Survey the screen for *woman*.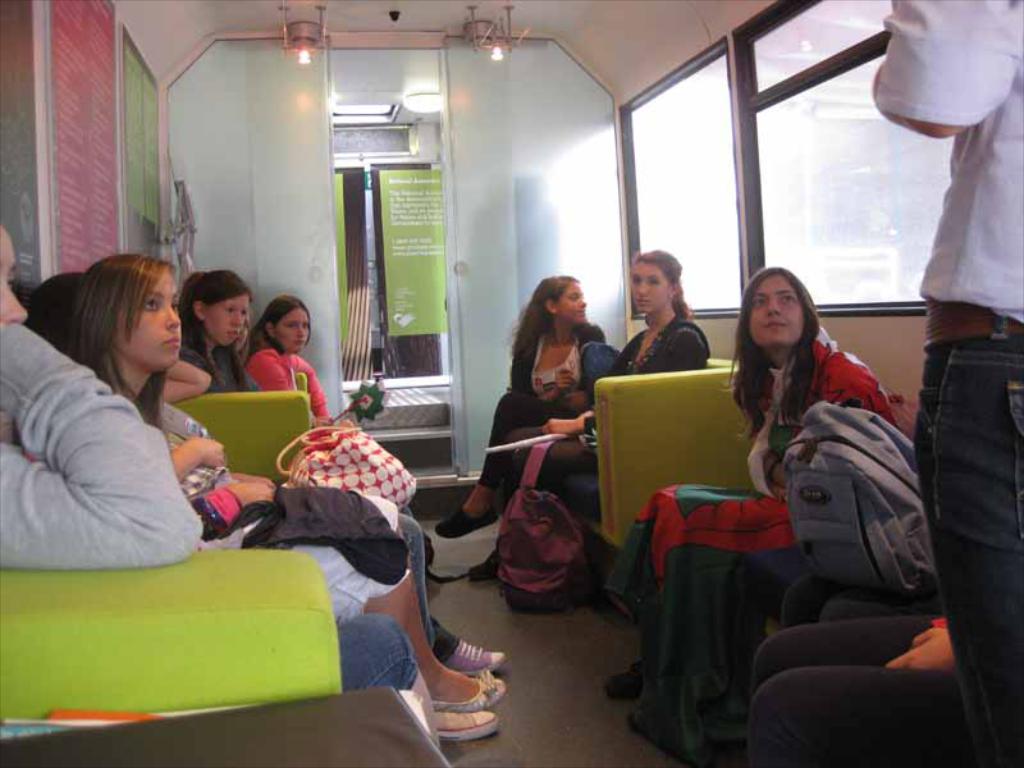
Survey found: bbox=[598, 264, 902, 728].
